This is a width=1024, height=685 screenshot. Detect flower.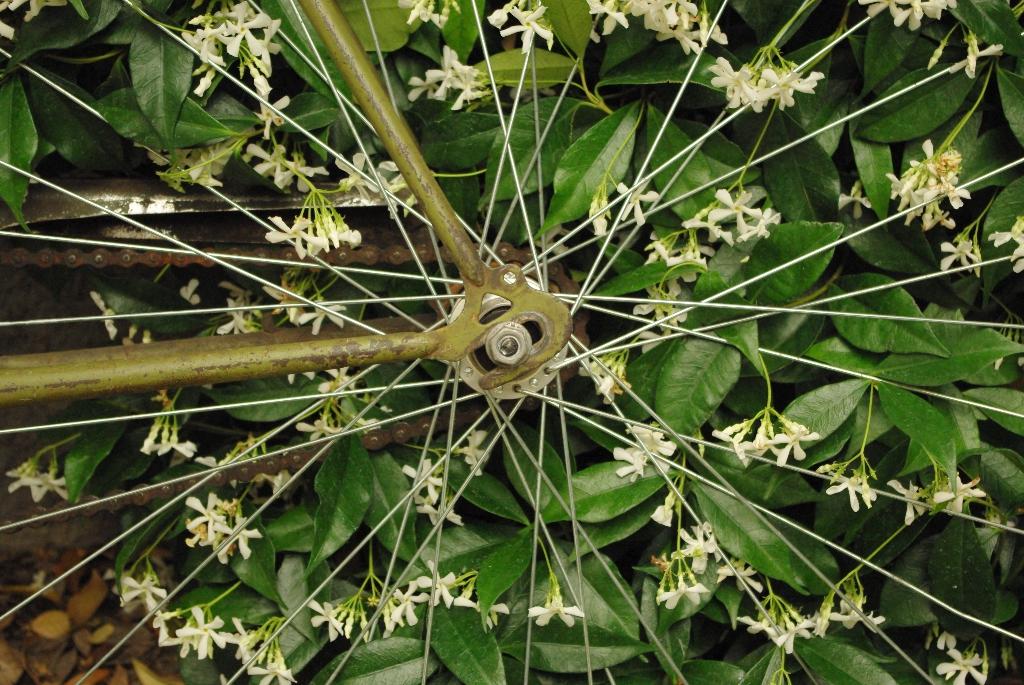
Rect(886, 478, 927, 535).
